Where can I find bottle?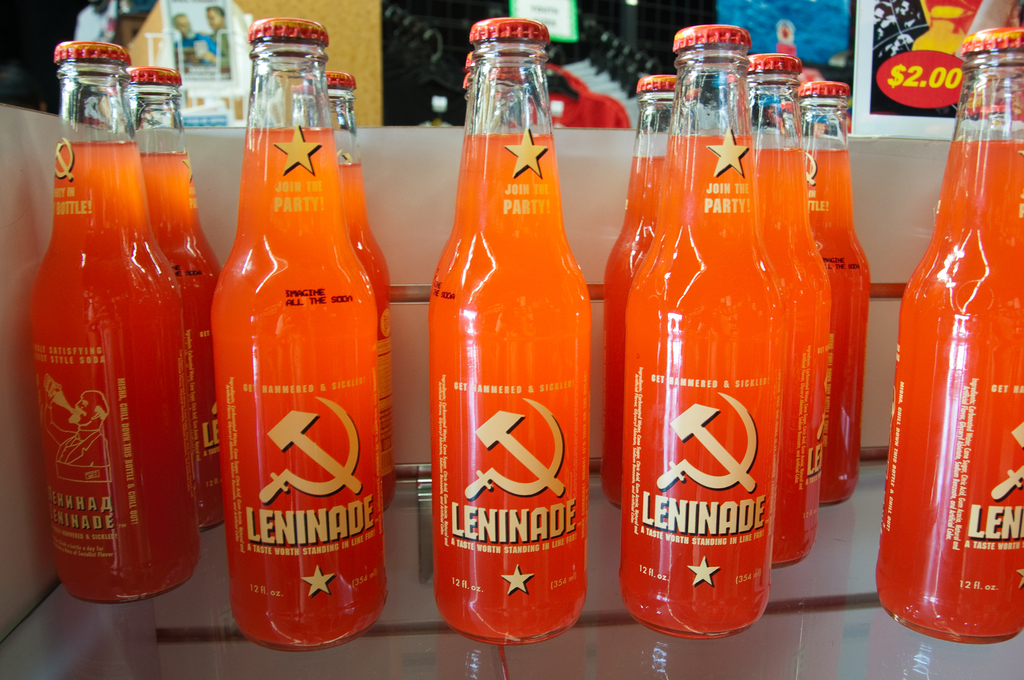
You can find it at box(206, 15, 392, 651).
